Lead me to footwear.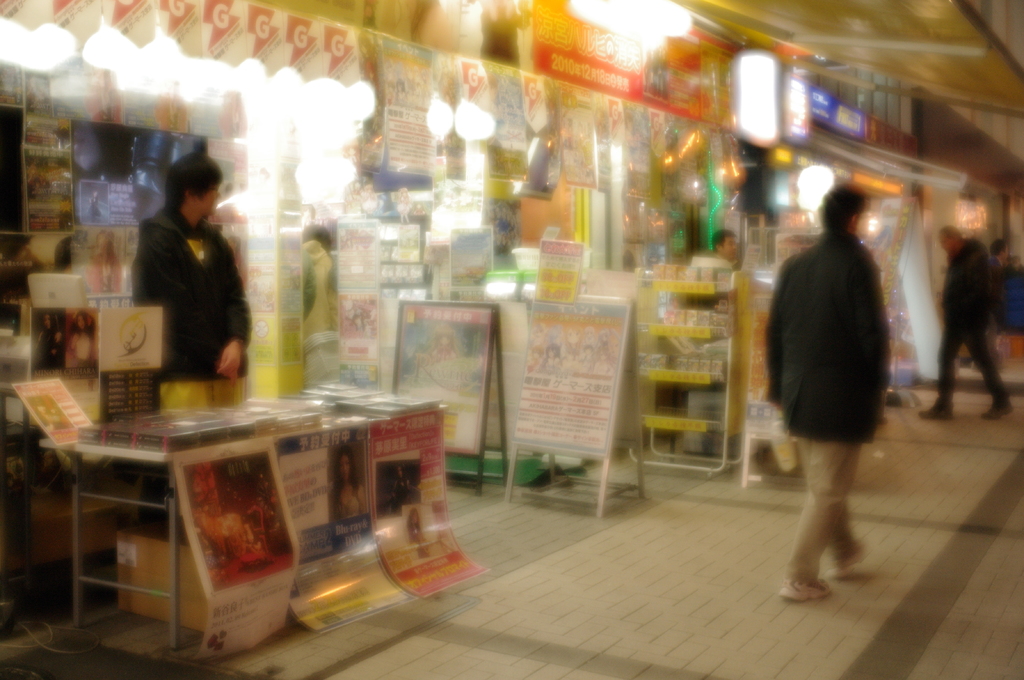
Lead to [left=828, top=536, right=863, bottom=581].
